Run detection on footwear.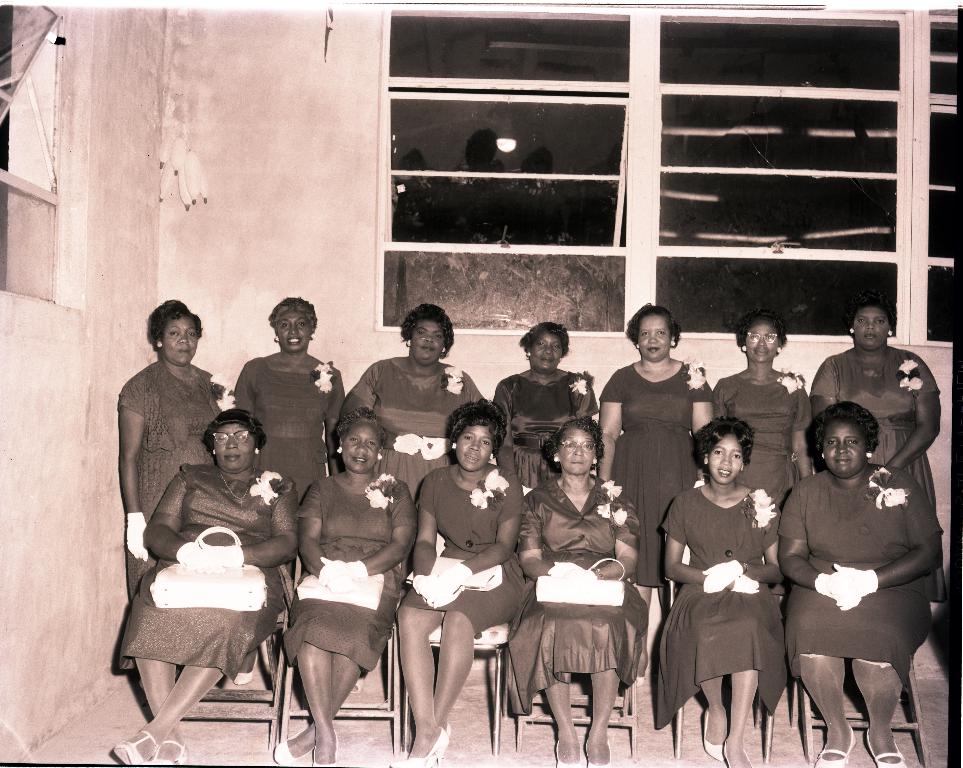
Result: x1=152 y1=739 x2=192 y2=765.
